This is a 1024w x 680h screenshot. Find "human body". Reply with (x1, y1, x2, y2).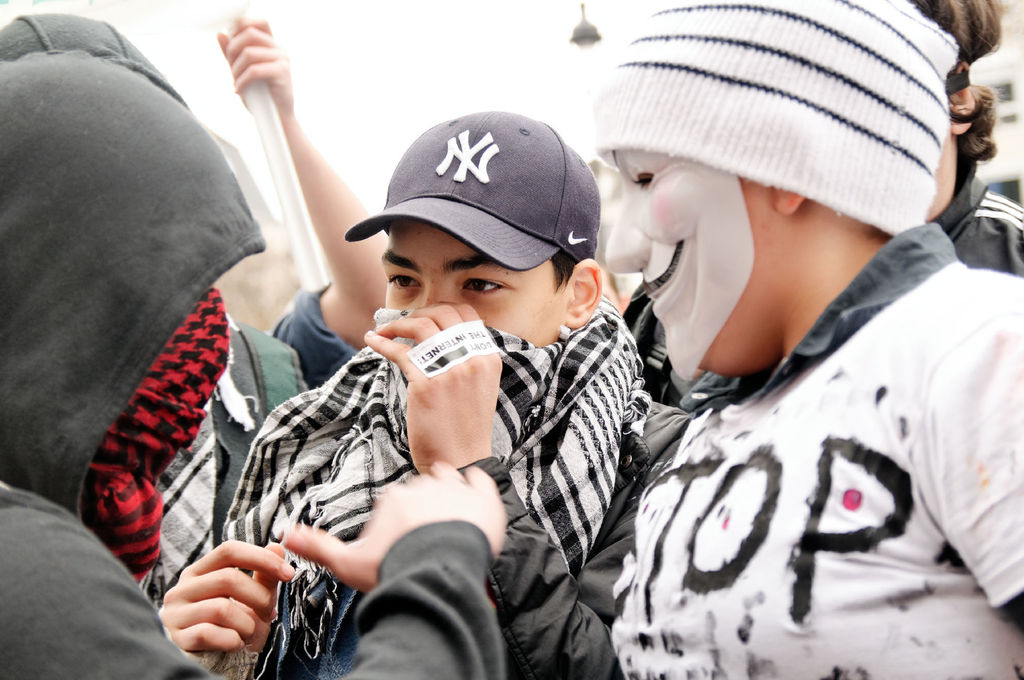
(600, 0, 1023, 679).
